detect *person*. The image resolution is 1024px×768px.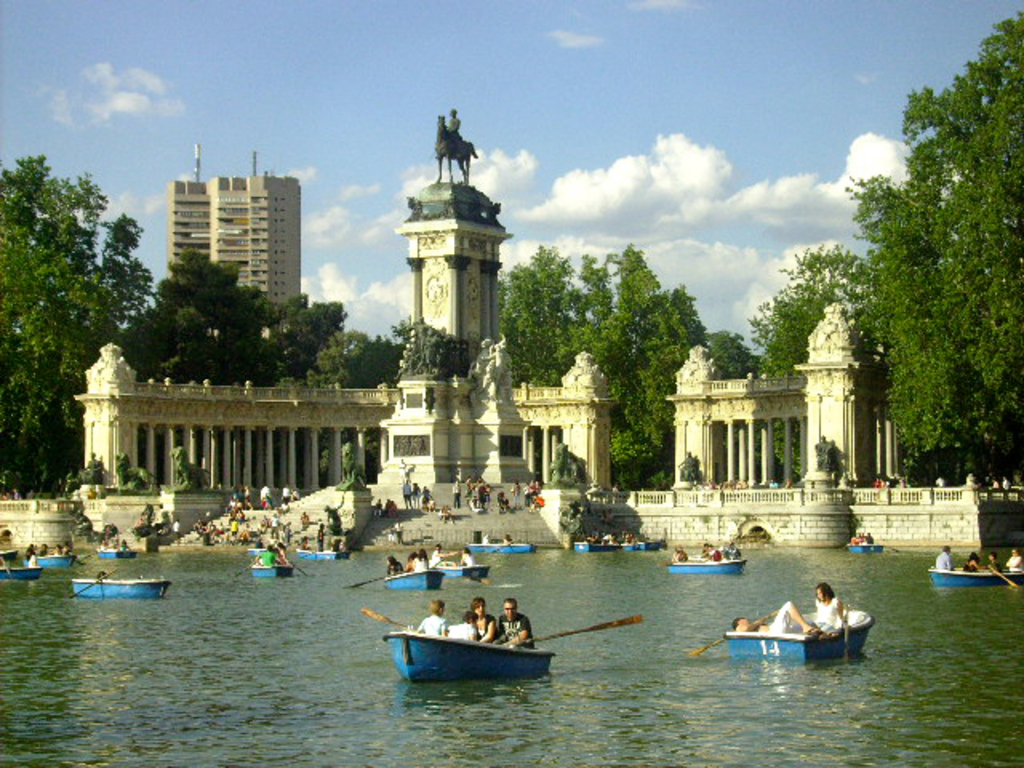
421:483:432:504.
